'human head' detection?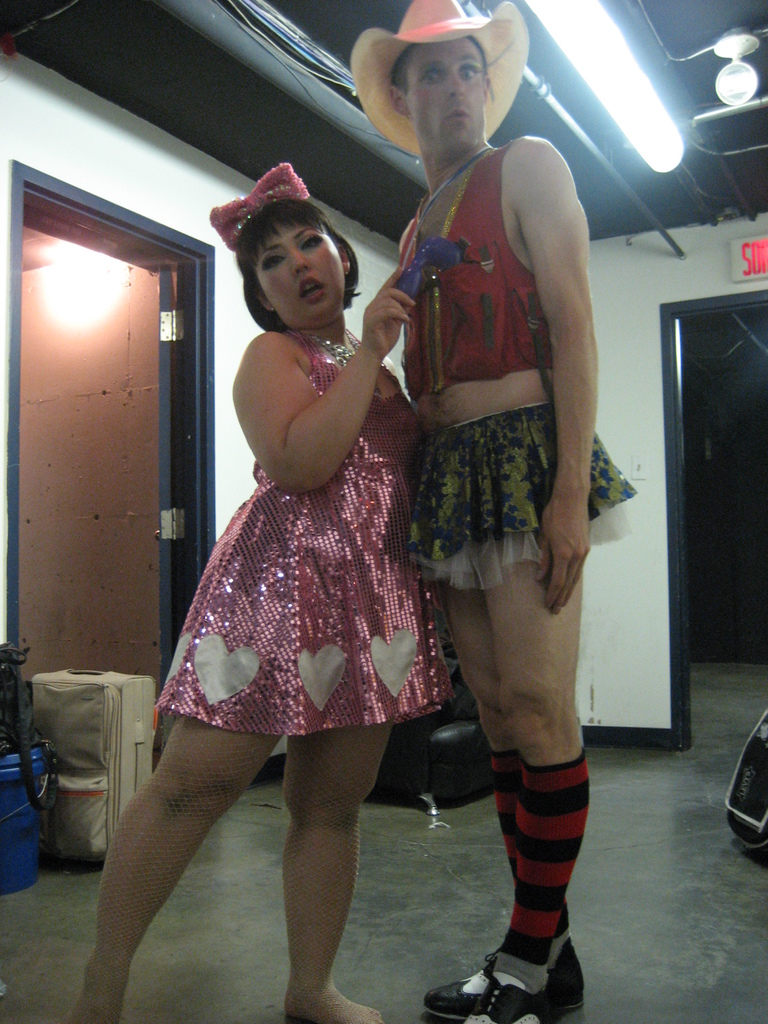
<region>216, 156, 359, 324</region>
